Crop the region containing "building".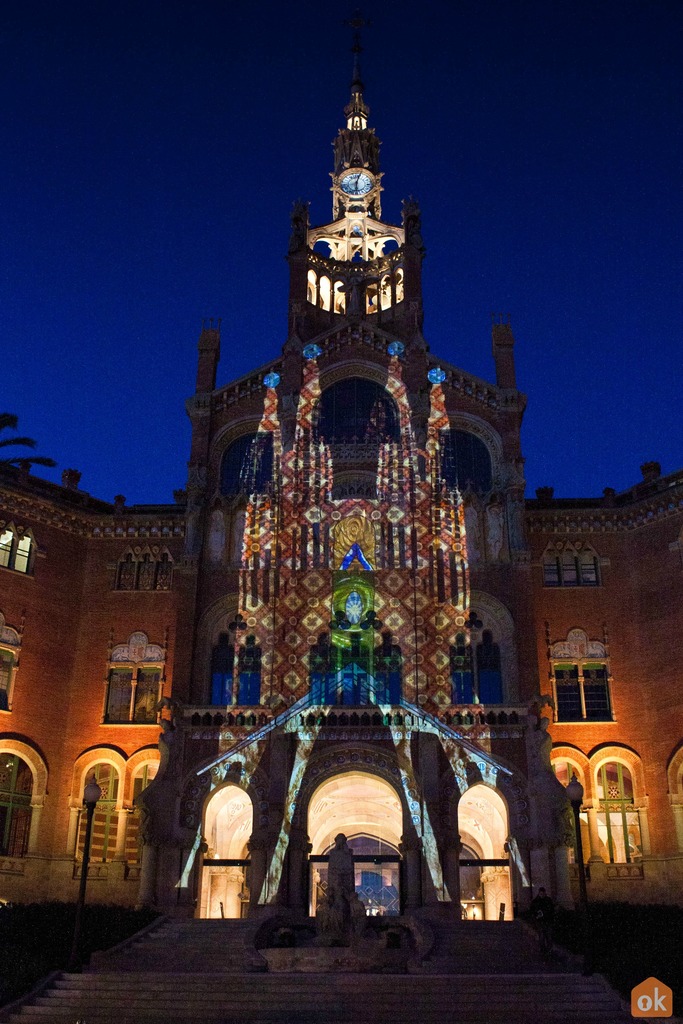
Crop region: (3, 409, 682, 904).
